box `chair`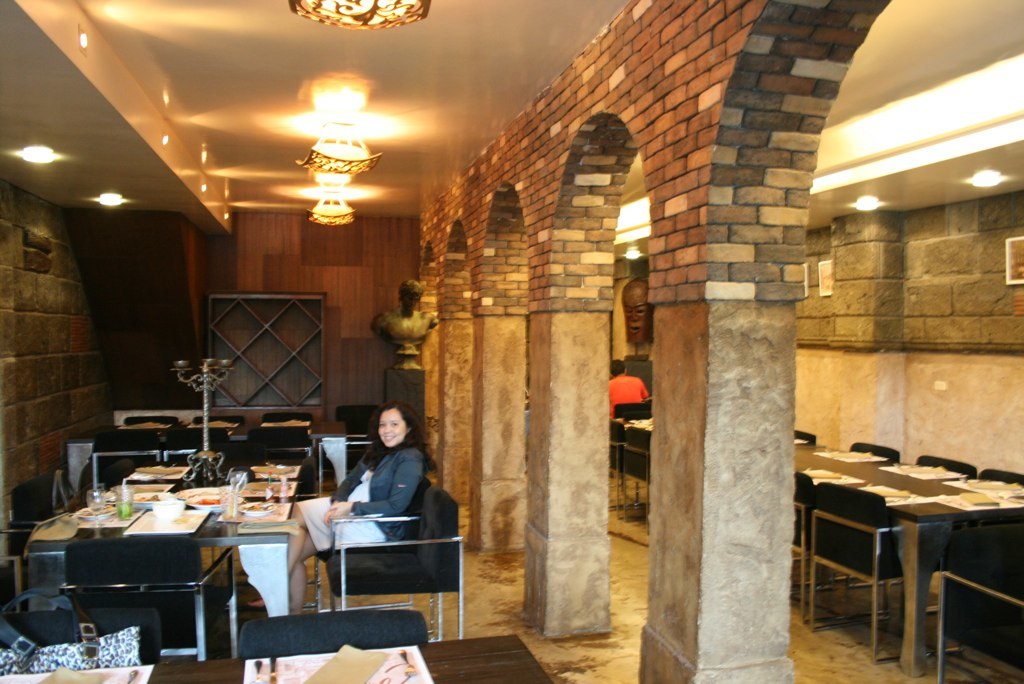
bbox=[261, 413, 317, 428]
